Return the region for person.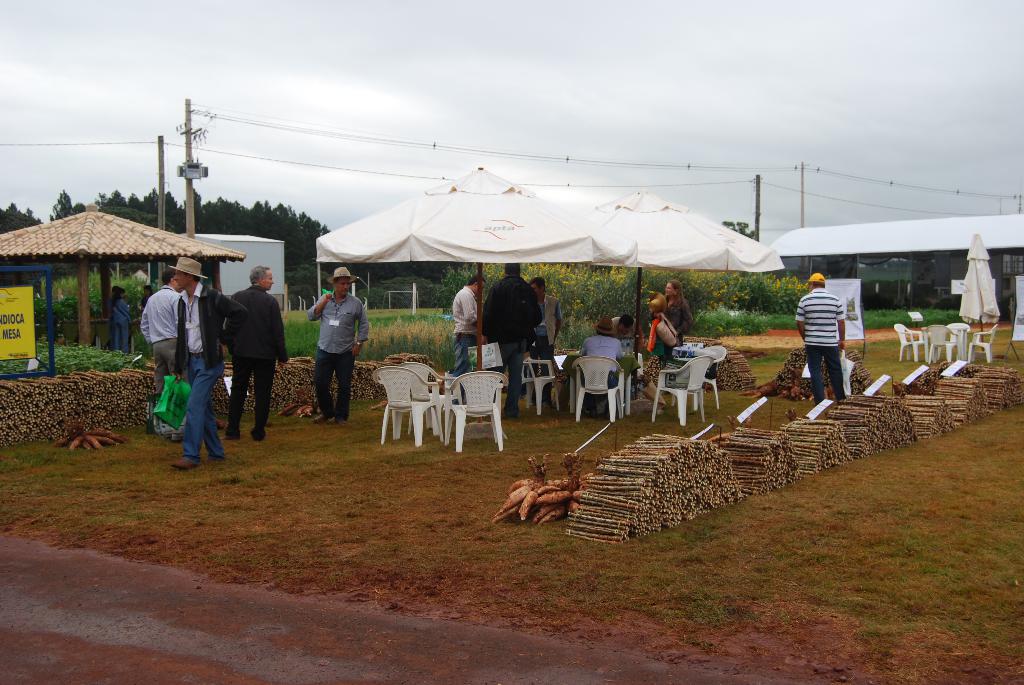
(x1=219, y1=268, x2=292, y2=442).
